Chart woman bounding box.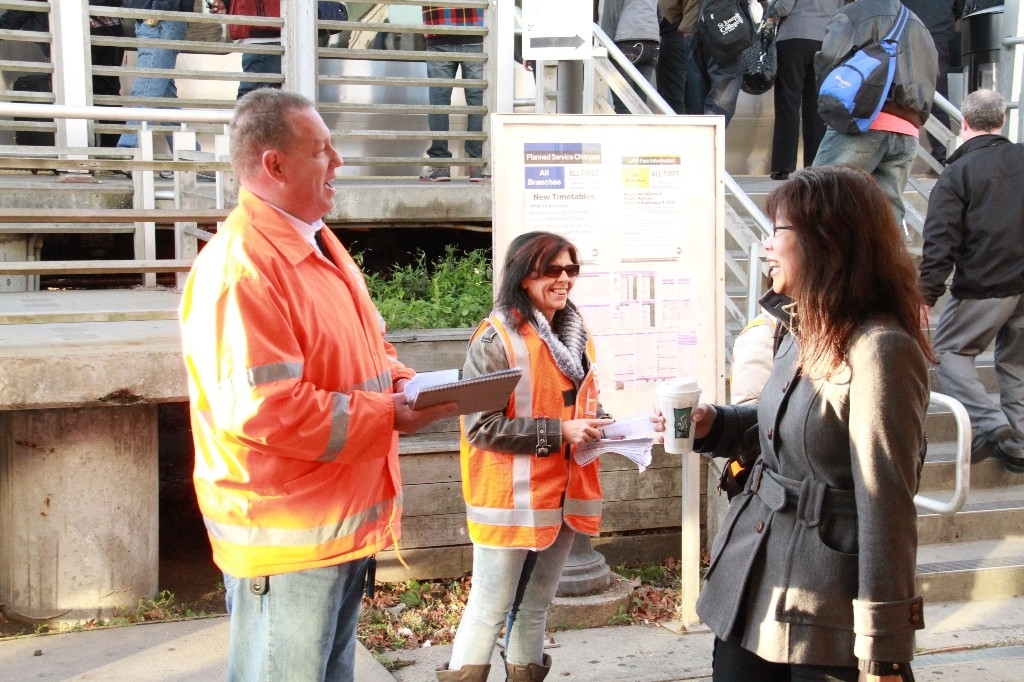
Charted: BBox(420, 227, 624, 681).
